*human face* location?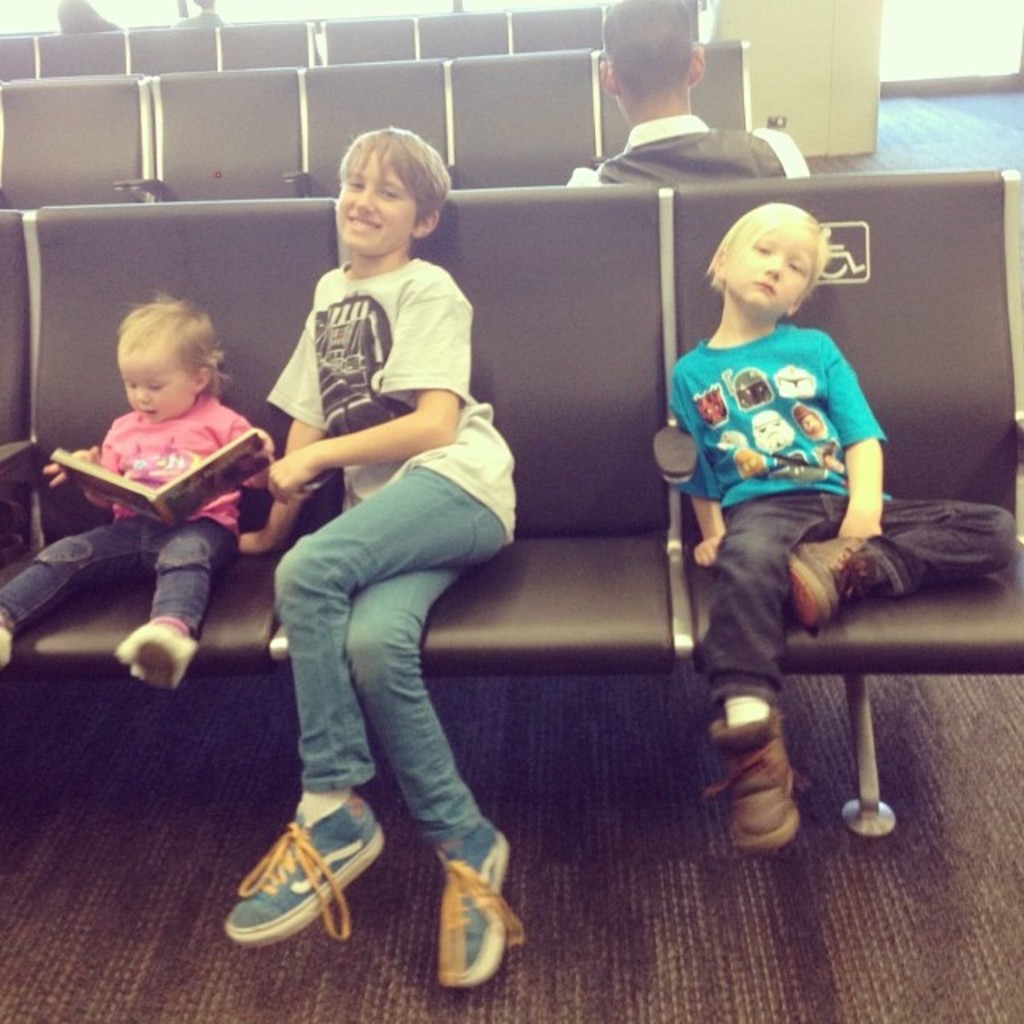
(726,227,821,317)
